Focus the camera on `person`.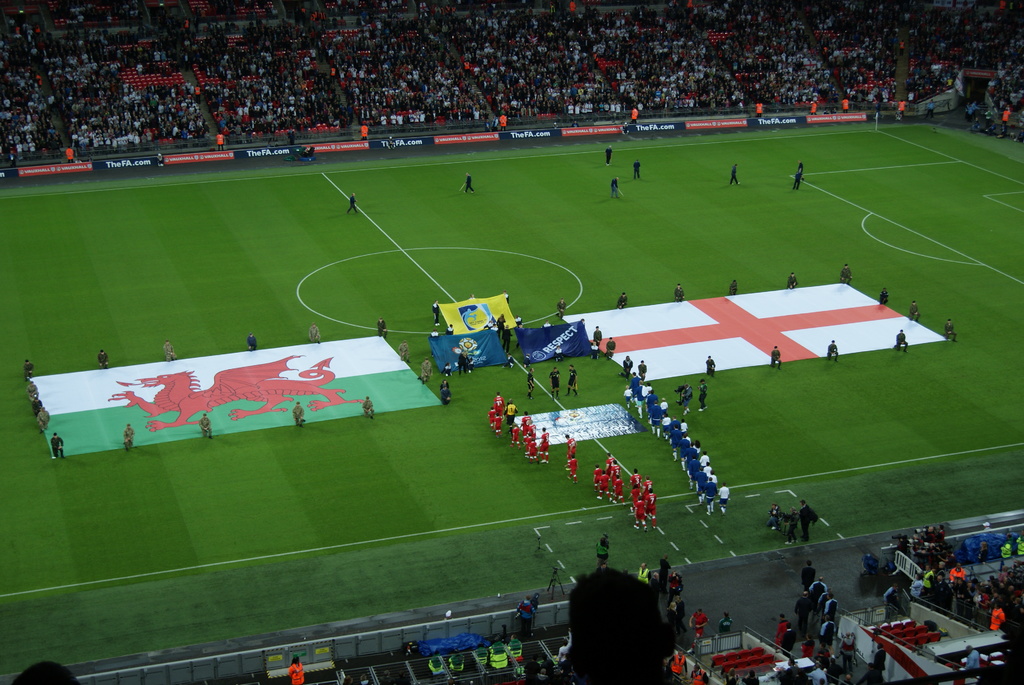
Focus region: [705,471,713,494].
